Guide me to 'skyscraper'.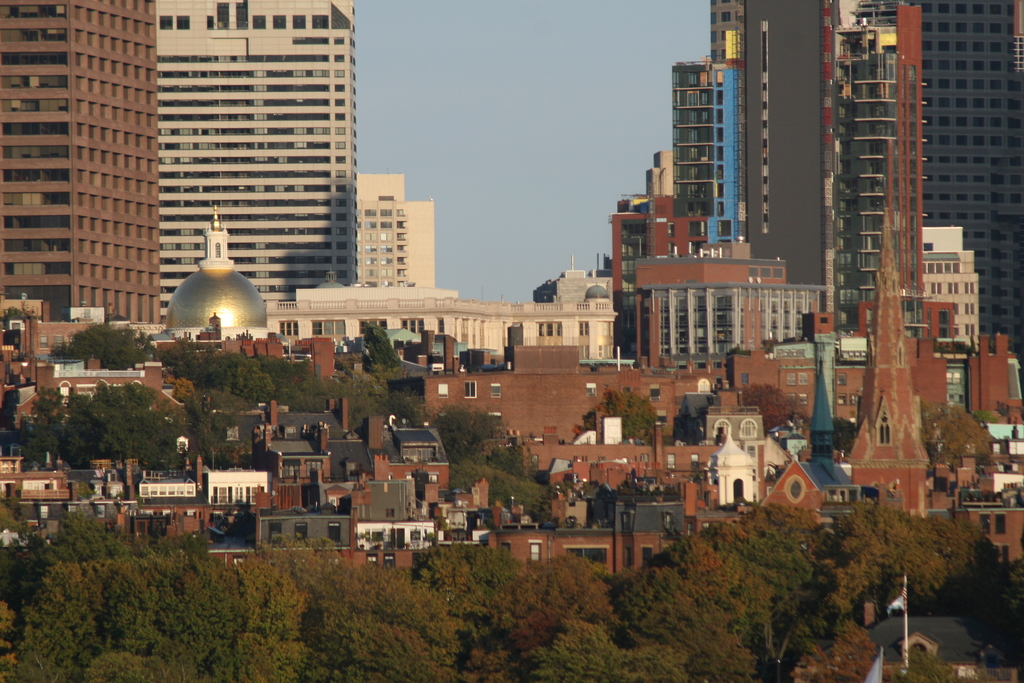
Guidance: crop(0, 0, 161, 330).
